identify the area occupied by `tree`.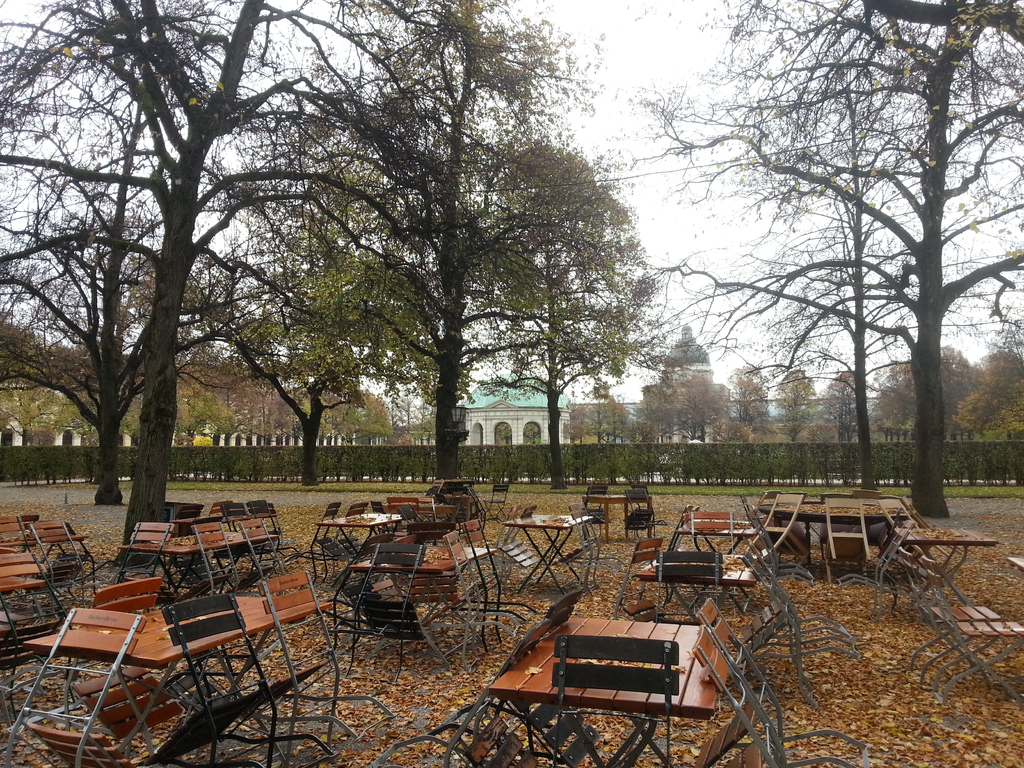
Area: bbox(737, 363, 766, 422).
